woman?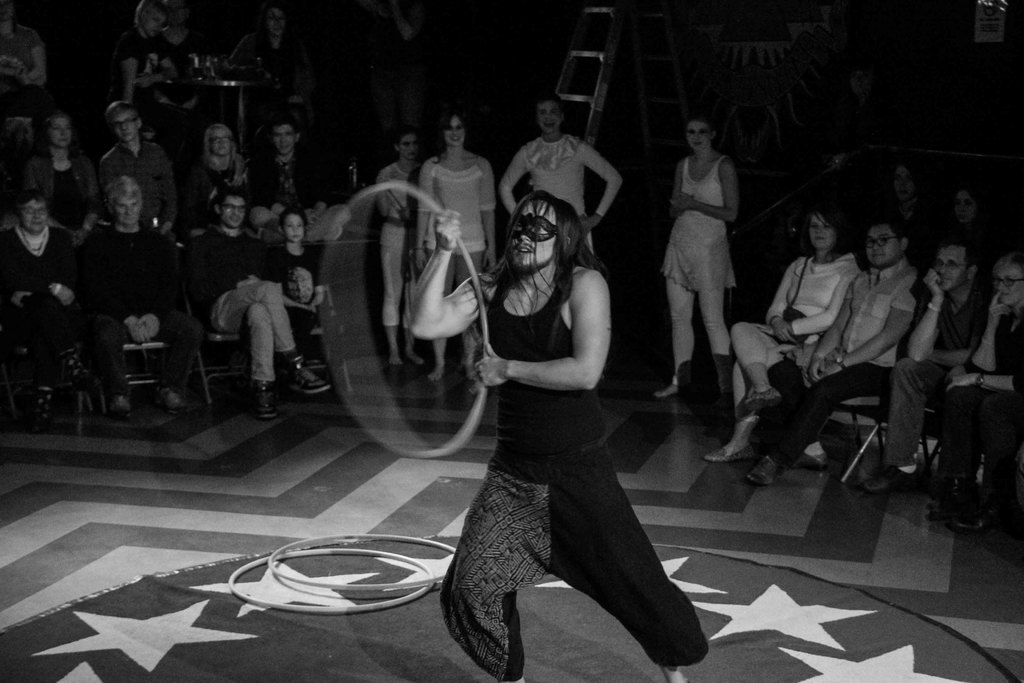
rect(703, 215, 855, 462)
